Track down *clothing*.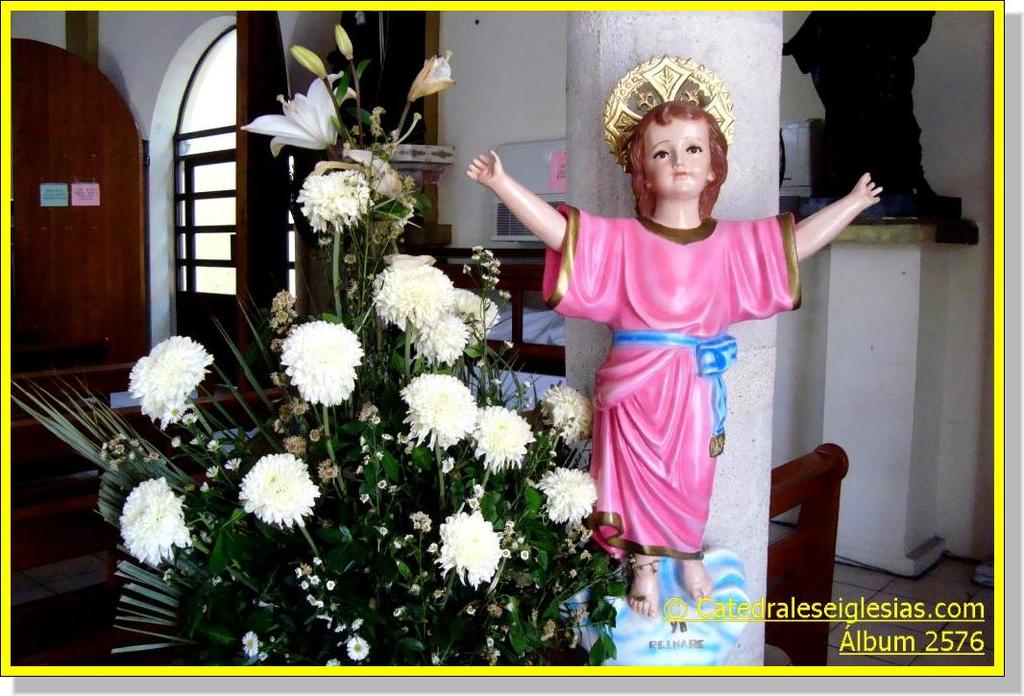
Tracked to (544, 204, 804, 565).
